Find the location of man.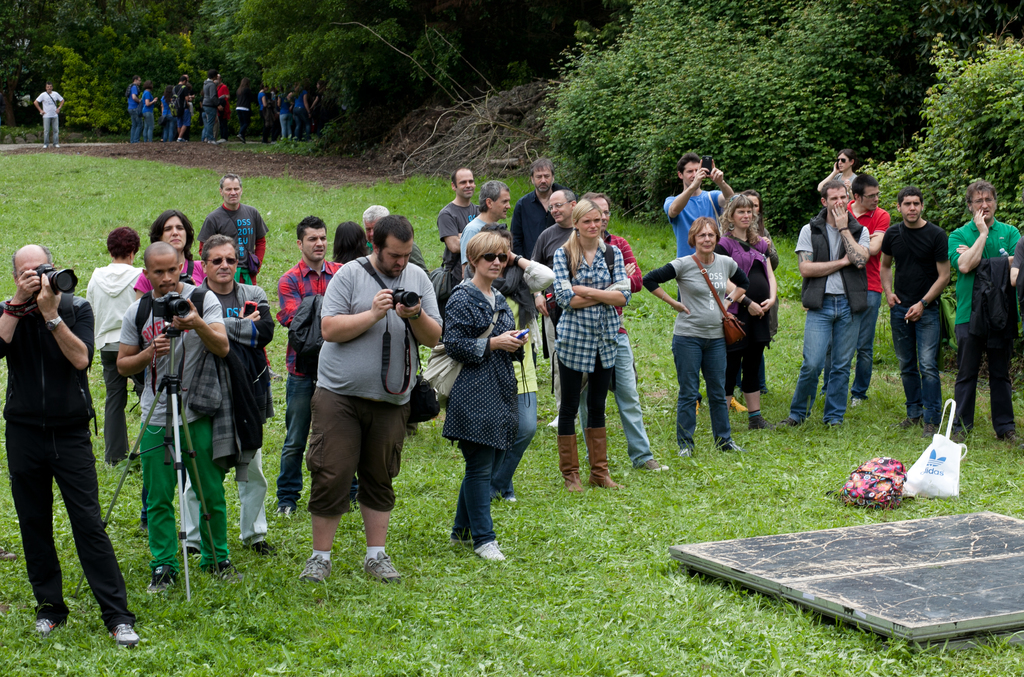
Location: bbox=(203, 70, 223, 144).
